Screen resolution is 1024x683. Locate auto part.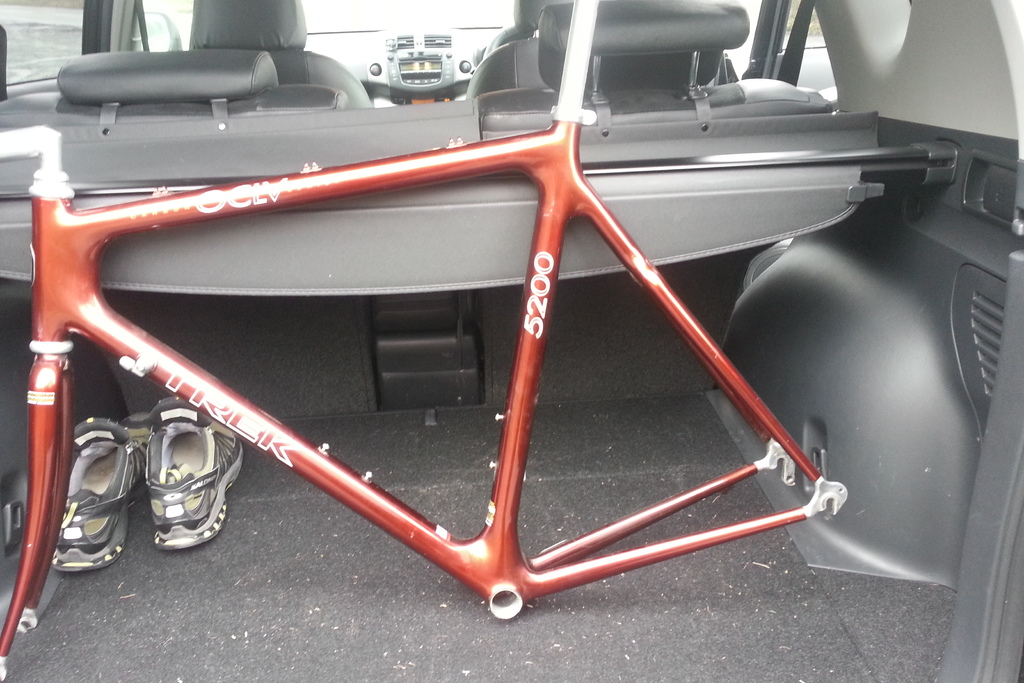
box=[0, 0, 849, 682].
